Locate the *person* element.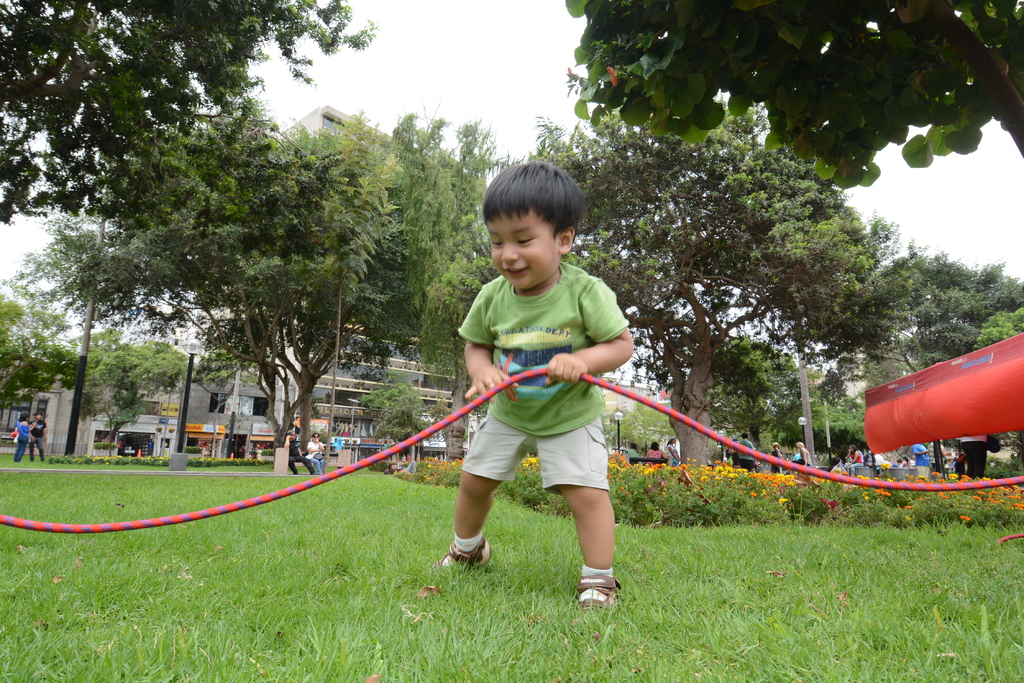
Element bbox: 29/409/49/459.
